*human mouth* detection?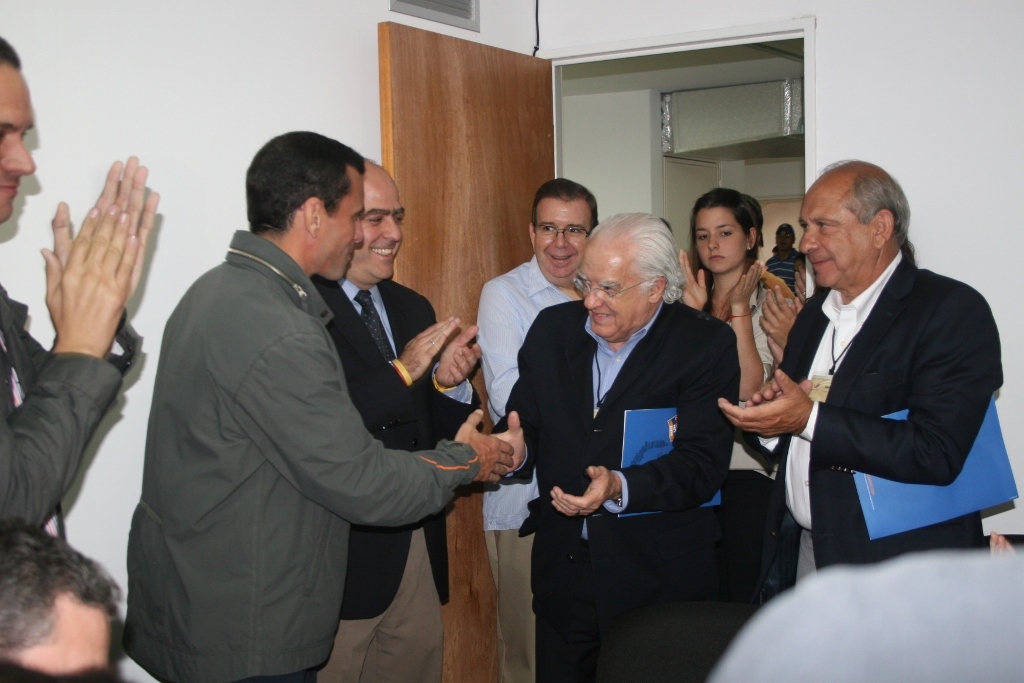
region(0, 184, 21, 195)
